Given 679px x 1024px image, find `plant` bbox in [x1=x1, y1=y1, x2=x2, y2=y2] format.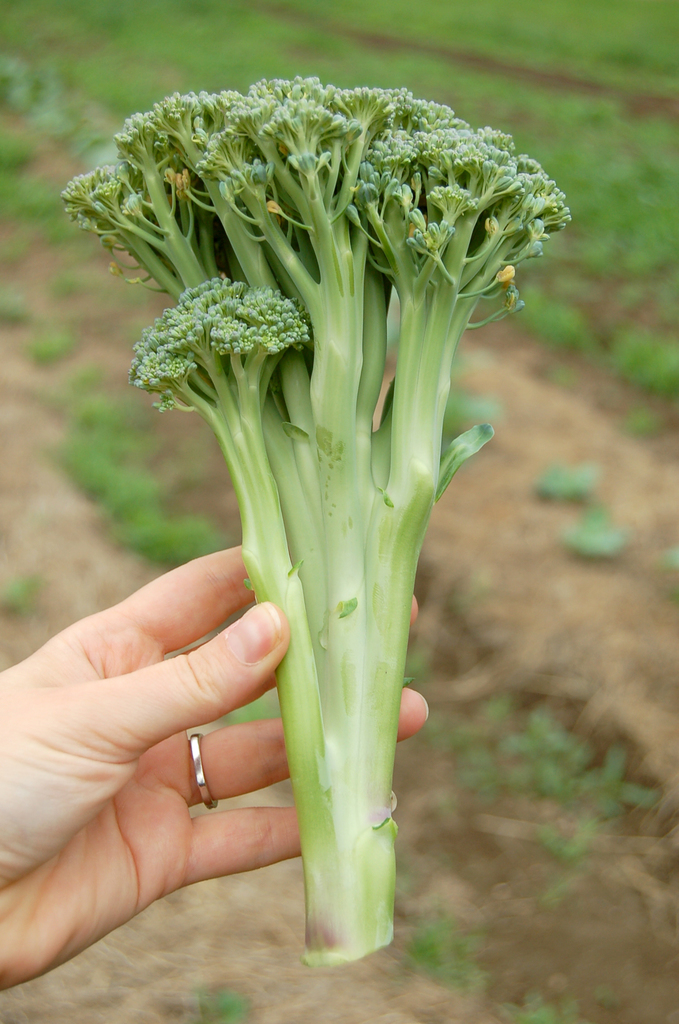
[x1=539, y1=454, x2=596, y2=495].
